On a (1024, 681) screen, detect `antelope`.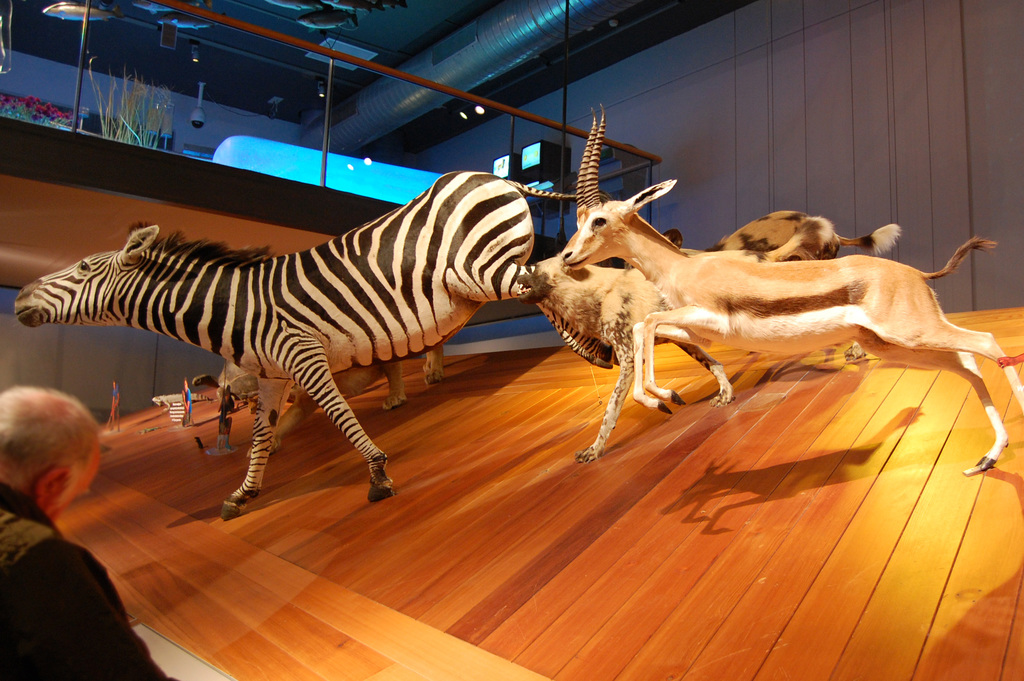
BBox(559, 106, 1023, 476).
